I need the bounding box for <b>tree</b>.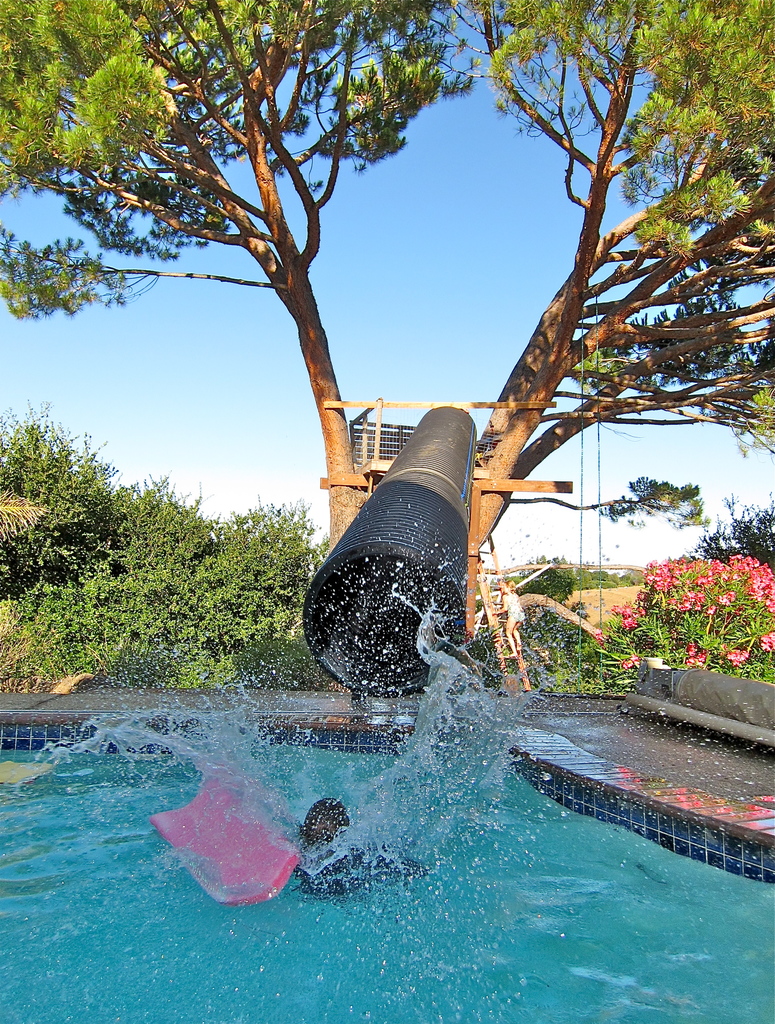
Here it is: region(0, 1, 774, 624).
